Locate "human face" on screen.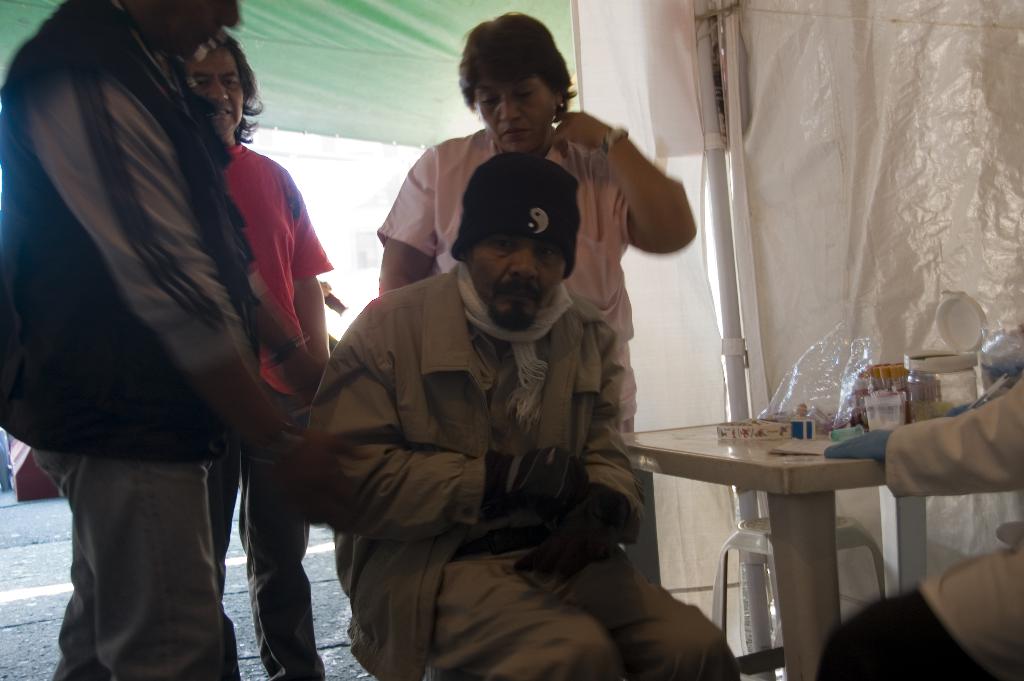
On screen at x1=152, y1=0, x2=236, y2=52.
